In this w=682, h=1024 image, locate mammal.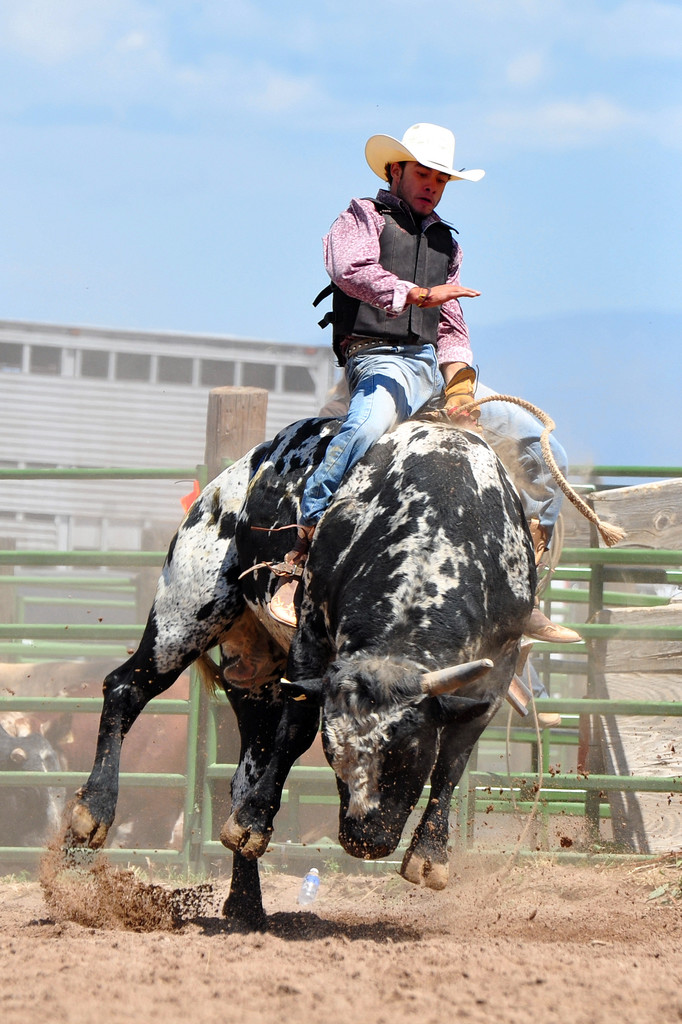
Bounding box: <bbox>260, 120, 579, 648</bbox>.
